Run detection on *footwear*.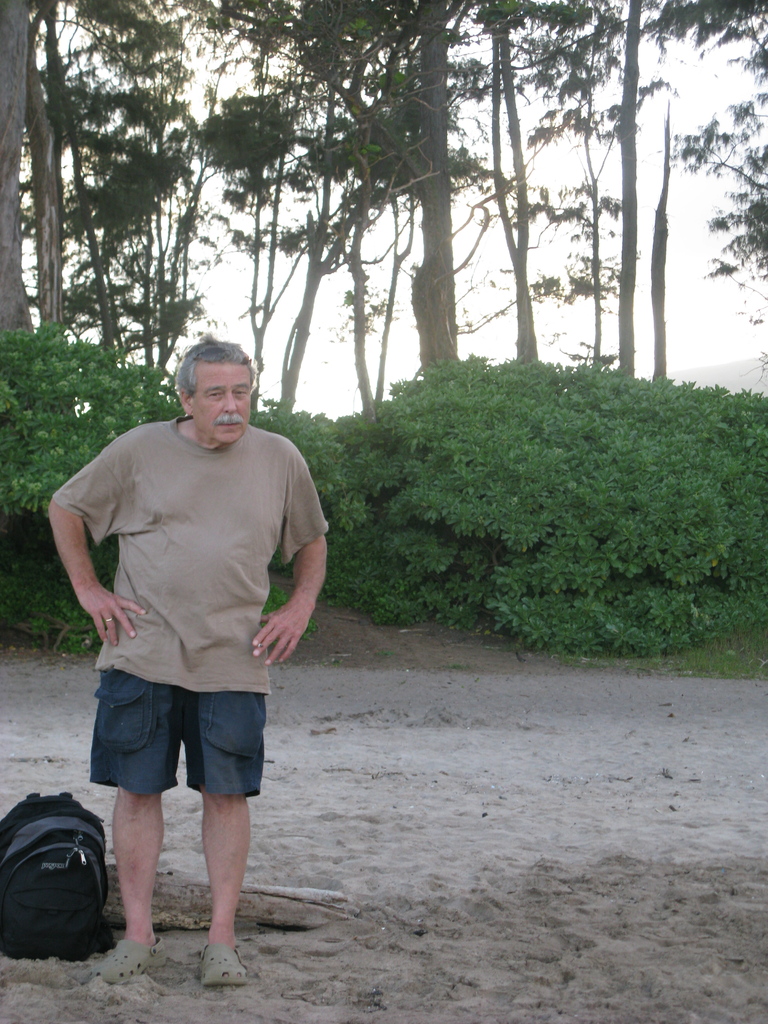
Result: bbox=(200, 942, 245, 993).
